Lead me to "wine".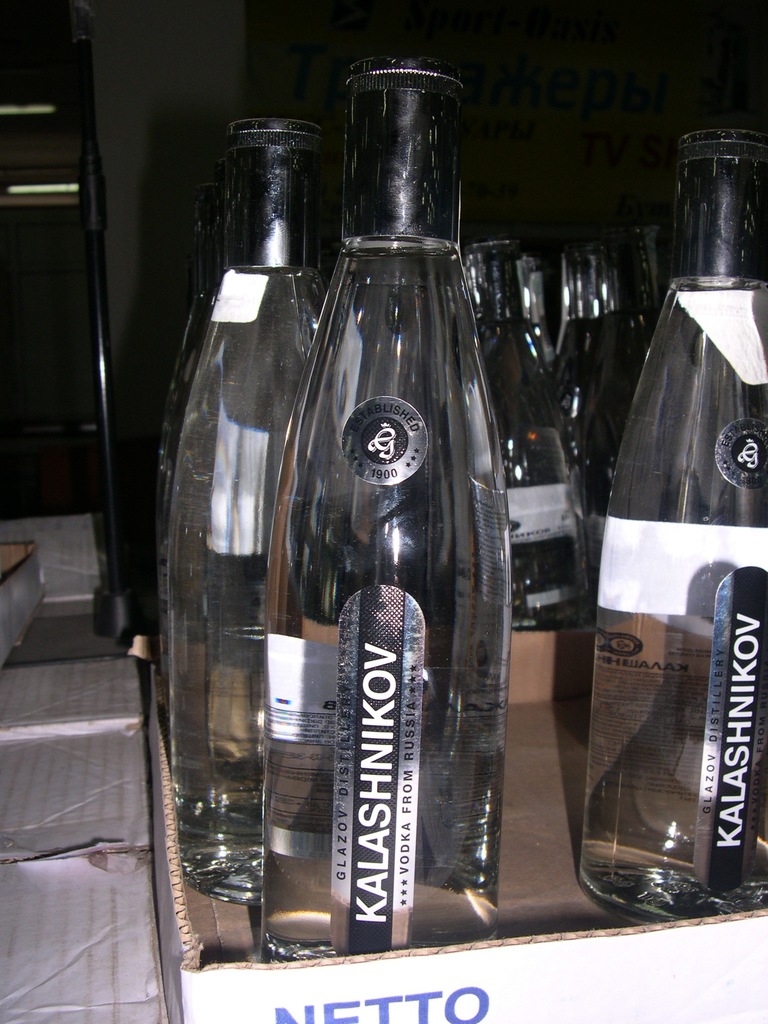
Lead to bbox(581, 191, 744, 921).
